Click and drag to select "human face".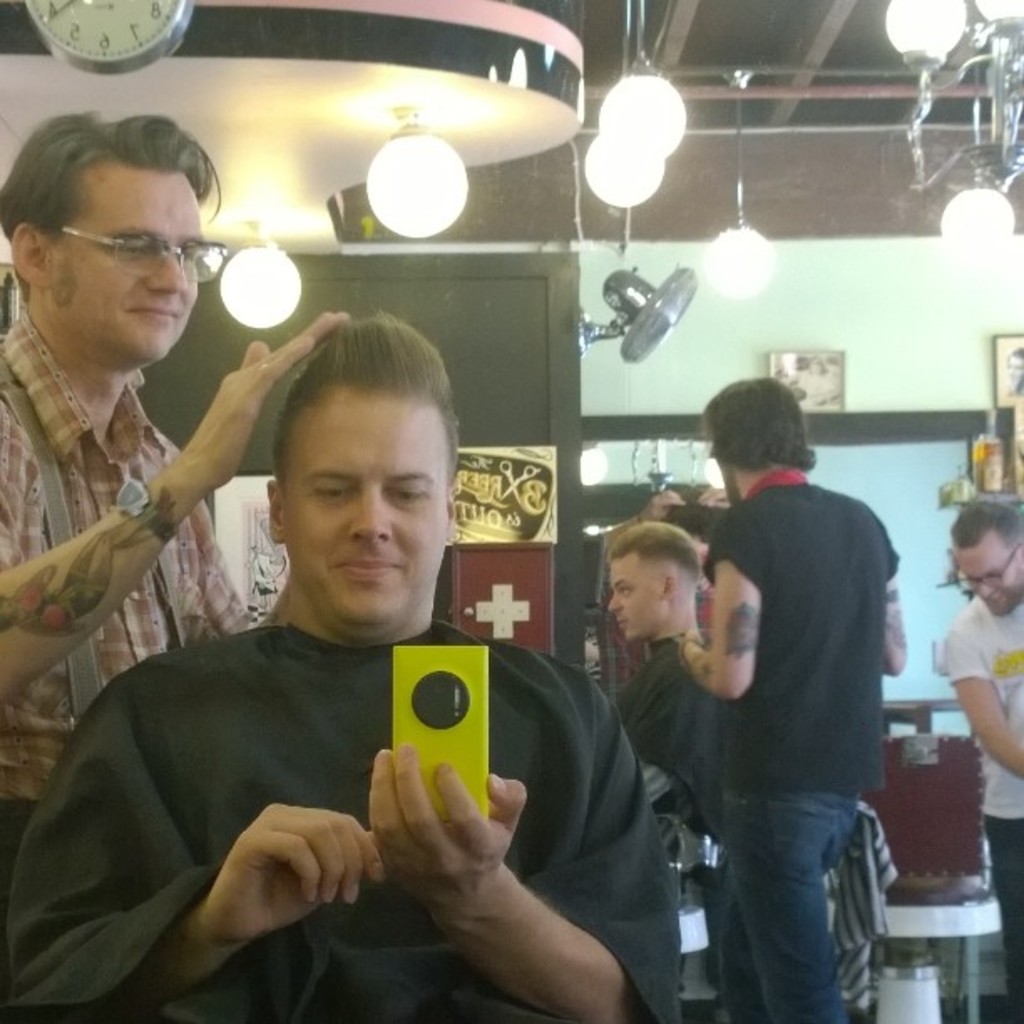
Selection: crop(286, 378, 452, 624).
